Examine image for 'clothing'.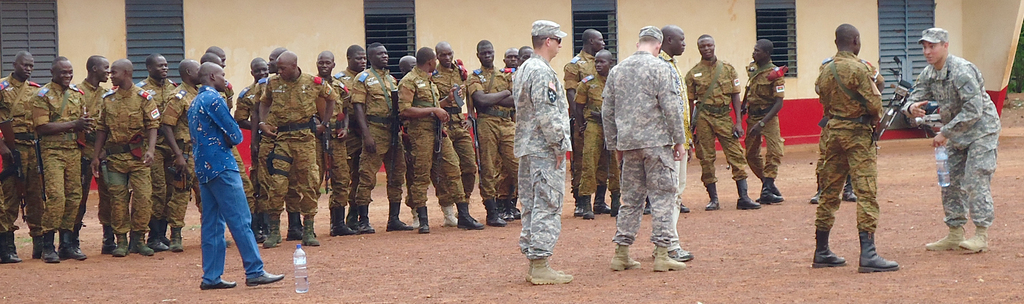
Examination result: box(558, 47, 607, 182).
